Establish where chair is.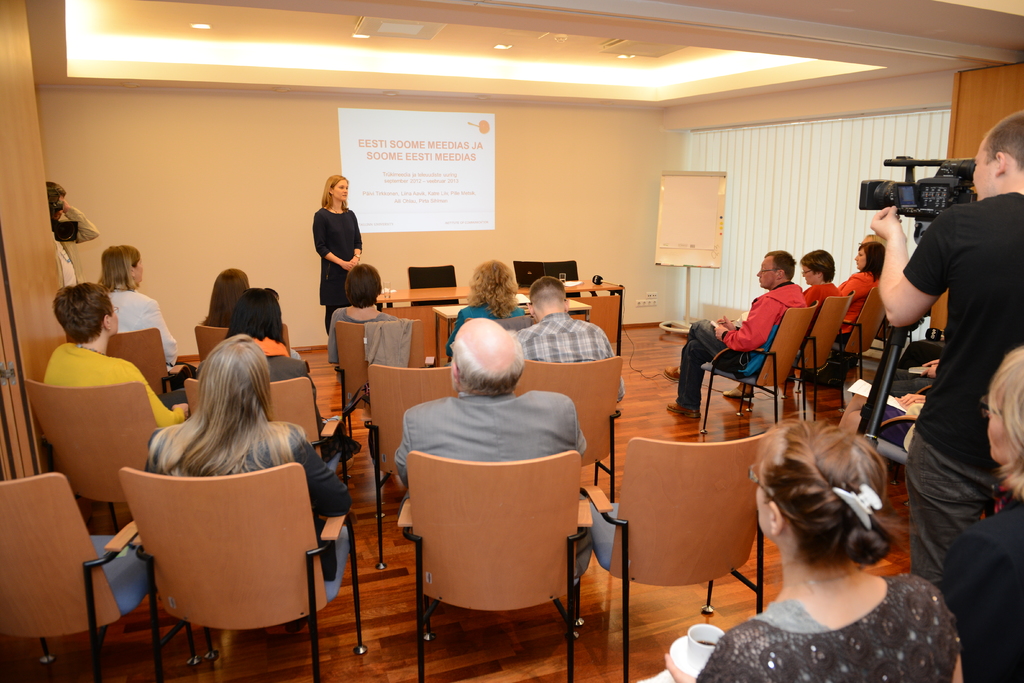
Established at (left=580, top=435, right=767, bottom=682).
